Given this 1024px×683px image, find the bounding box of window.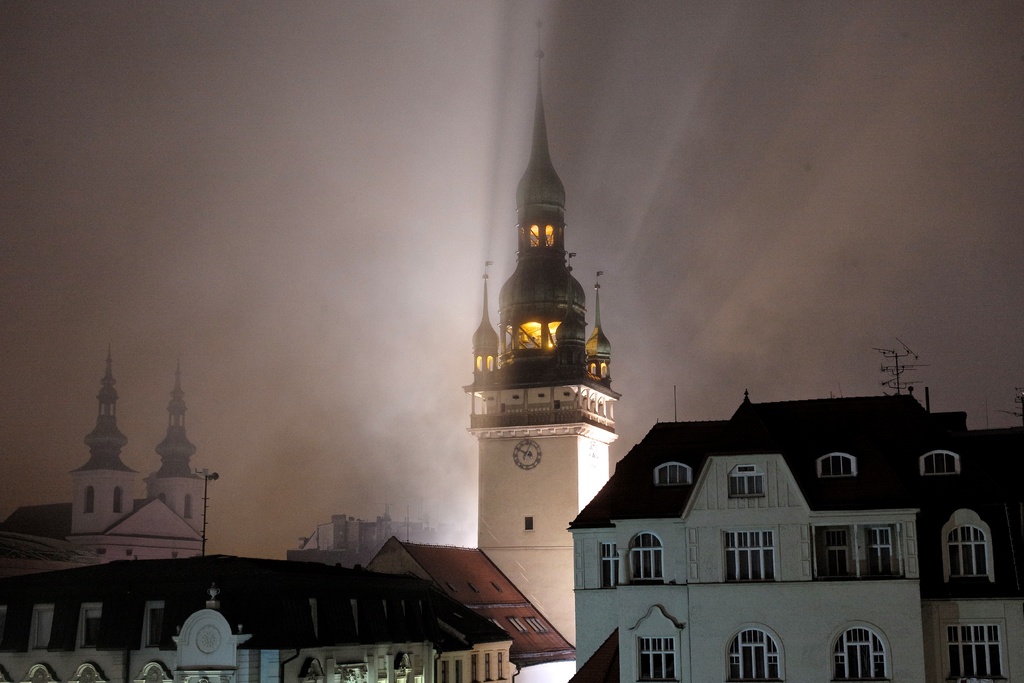
<box>497,652,505,681</box>.
